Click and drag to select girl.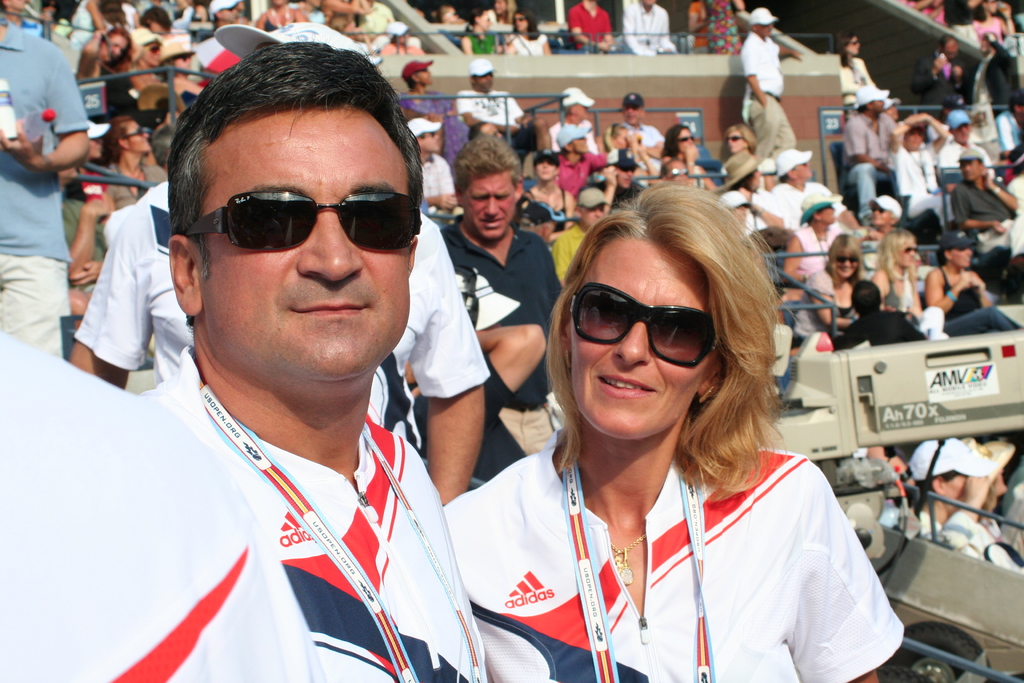
Selection: <region>123, 16, 162, 90</region>.
